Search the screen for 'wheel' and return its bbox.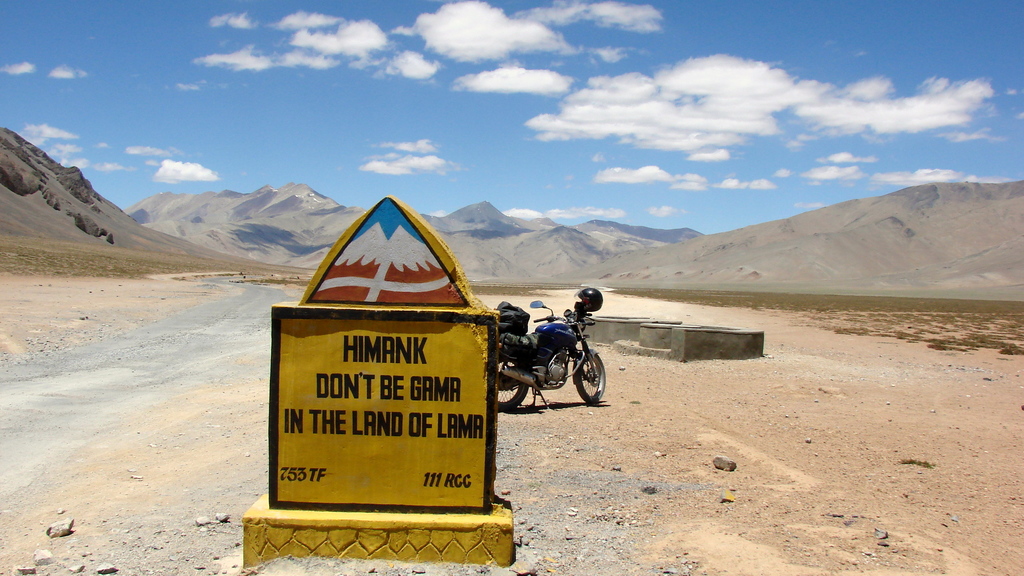
Found: 567,346,603,411.
